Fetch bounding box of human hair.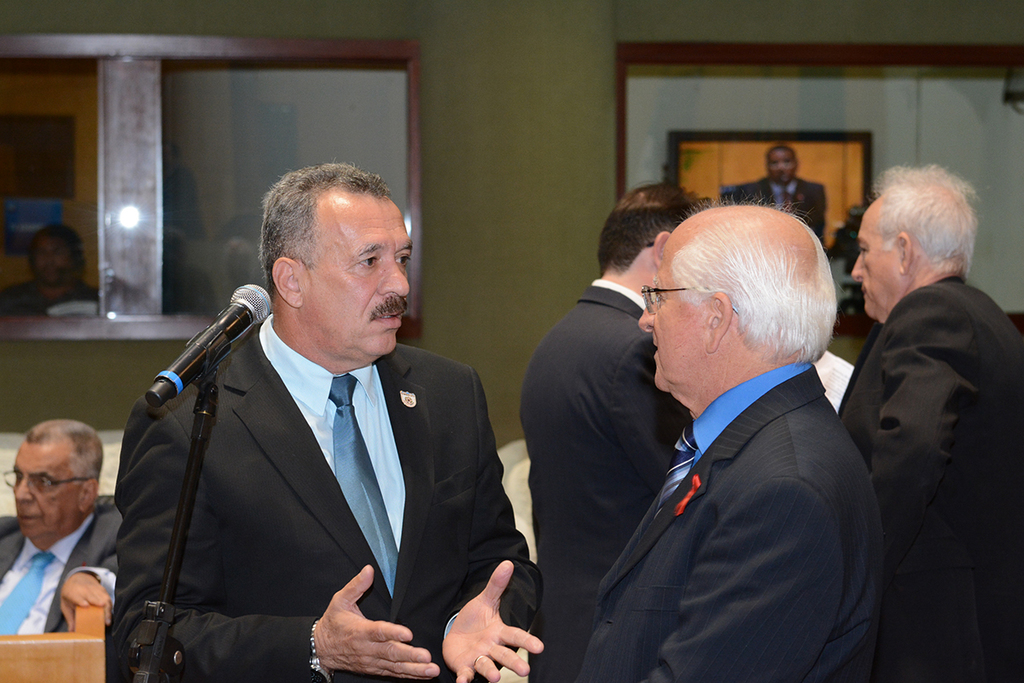
Bbox: (left=596, top=183, right=709, bottom=276).
